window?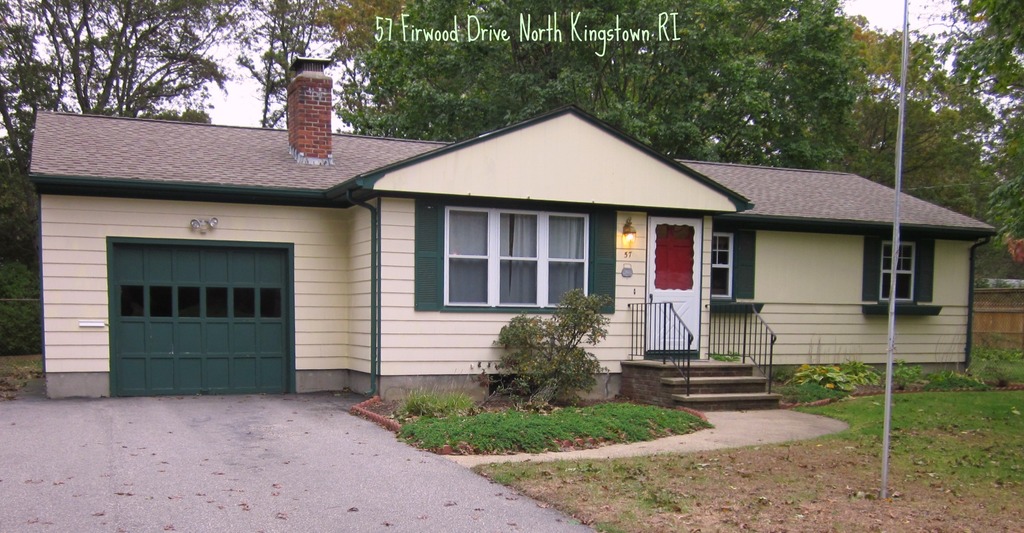
863,236,941,320
